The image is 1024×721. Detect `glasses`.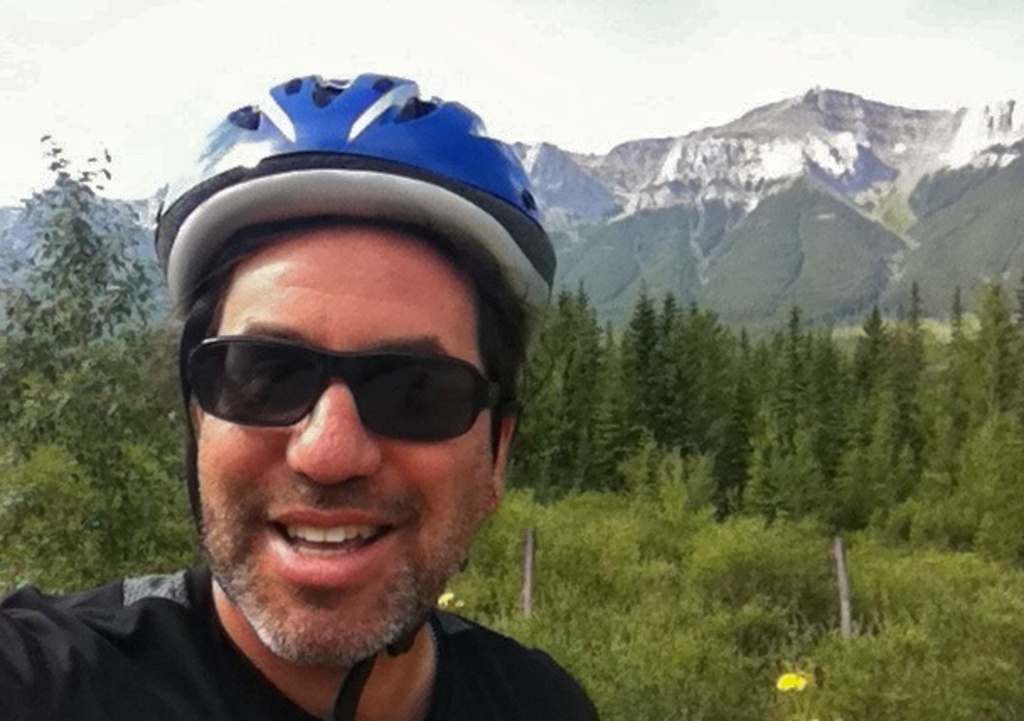
Detection: Rect(182, 344, 520, 458).
